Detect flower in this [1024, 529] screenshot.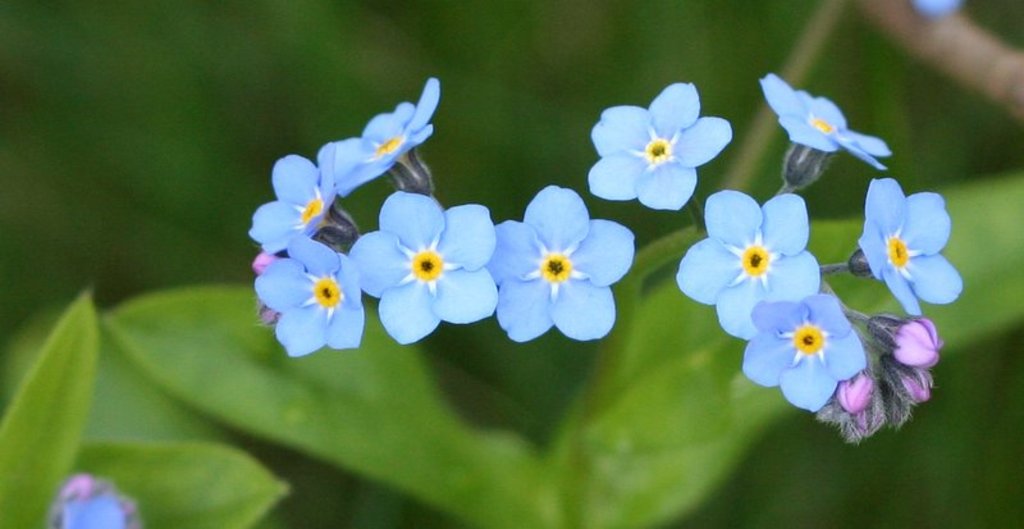
Detection: 253 233 365 360.
